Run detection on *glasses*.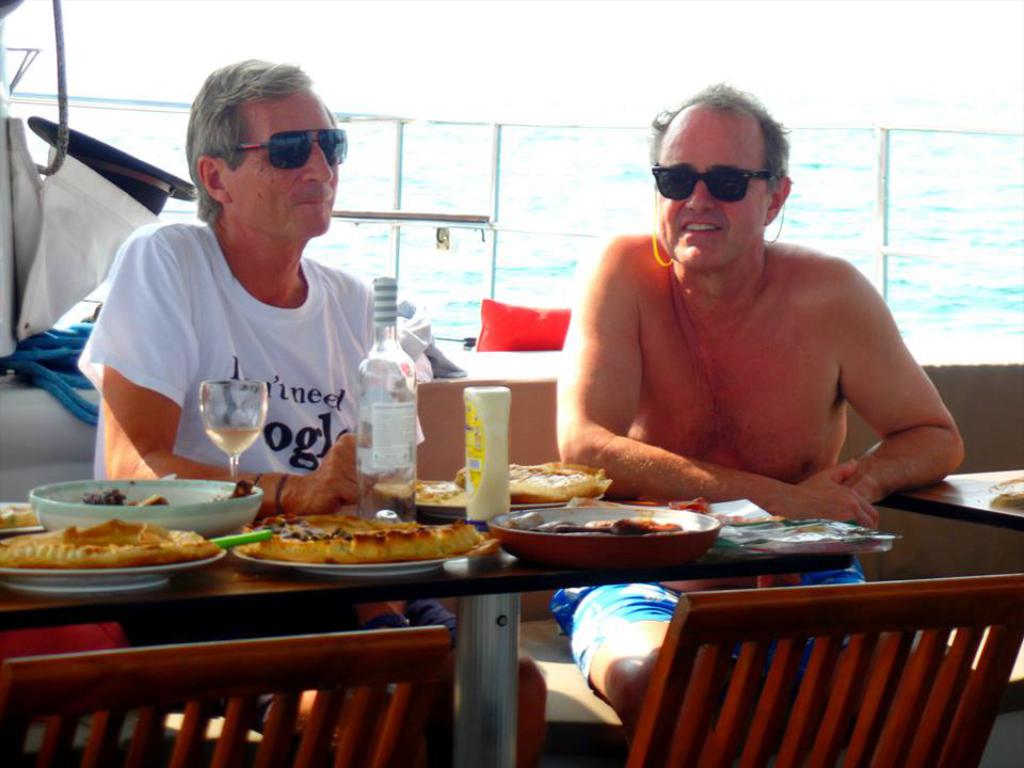
Result: pyautogui.locateOnScreen(234, 126, 352, 173).
